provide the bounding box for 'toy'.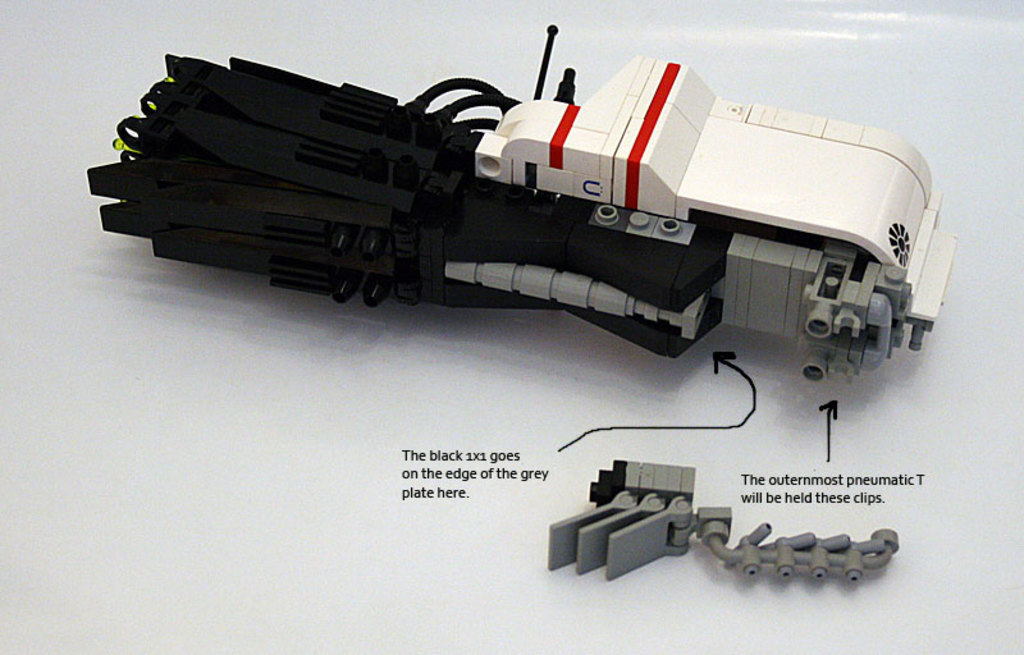
bbox=[84, 18, 955, 385].
